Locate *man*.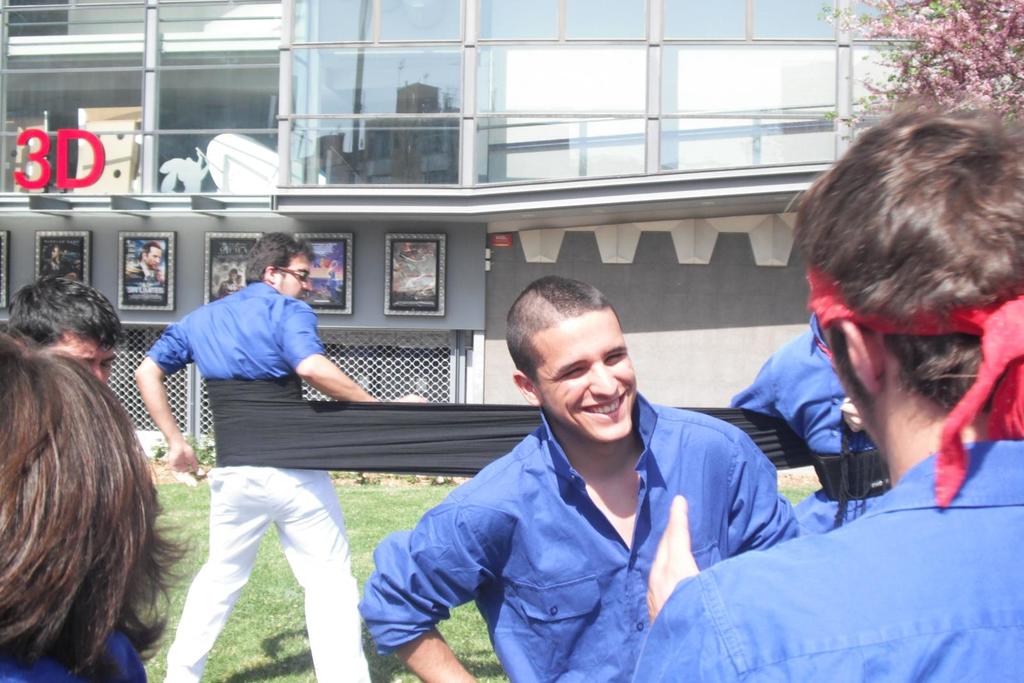
Bounding box: box=[624, 95, 1023, 682].
